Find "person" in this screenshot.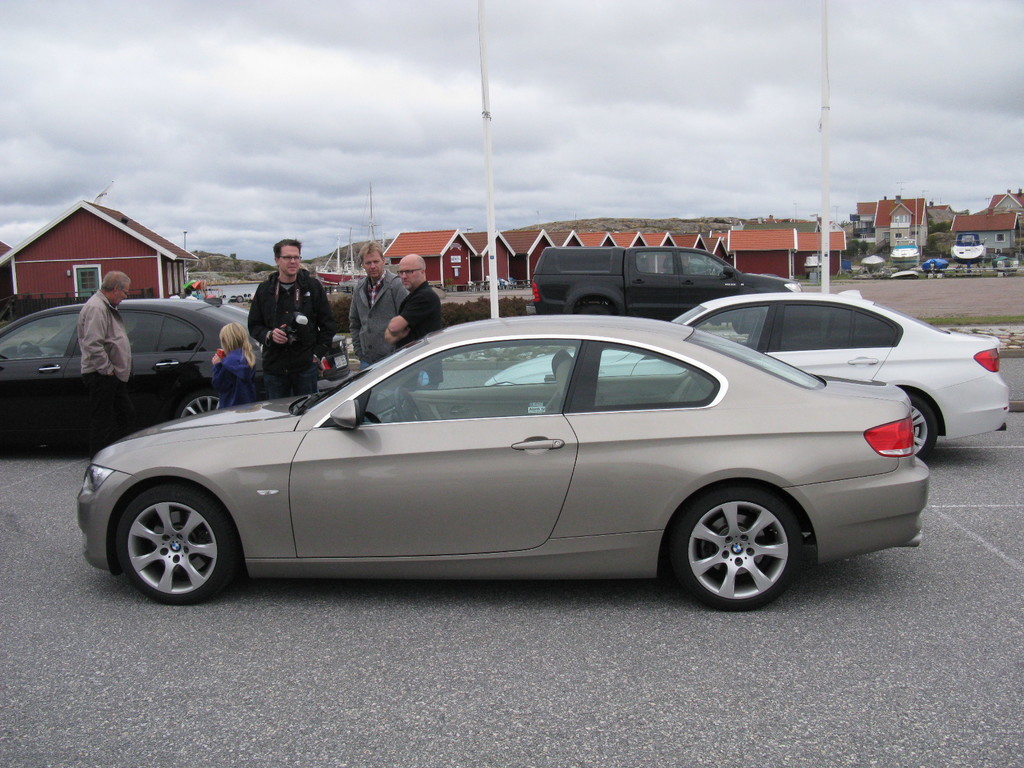
The bounding box for "person" is (227,238,333,393).
